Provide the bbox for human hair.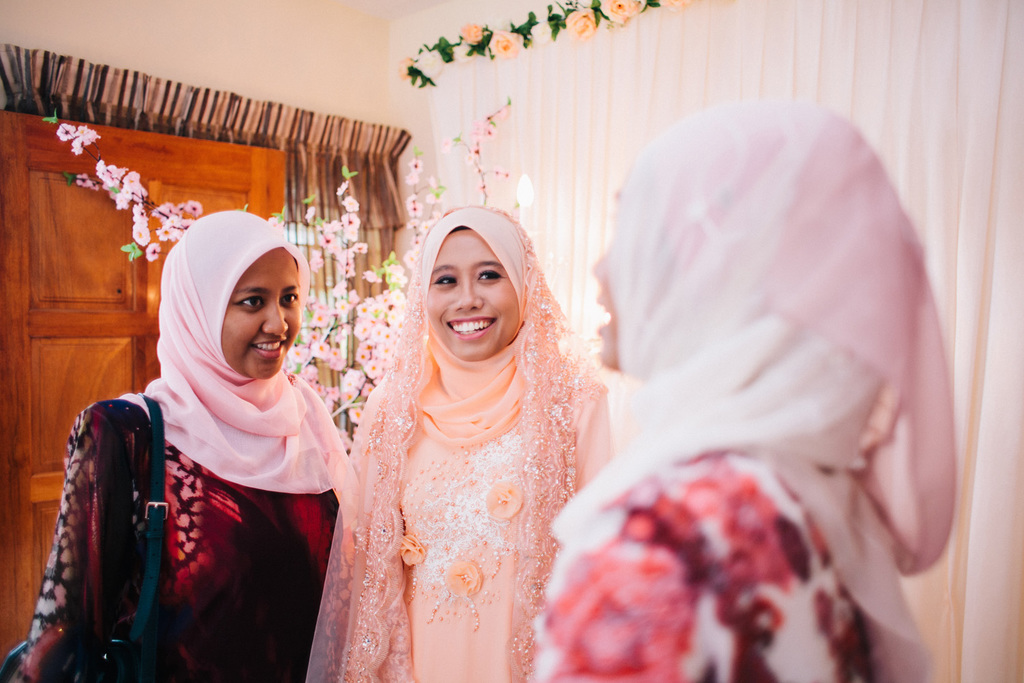
[450, 224, 475, 233].
